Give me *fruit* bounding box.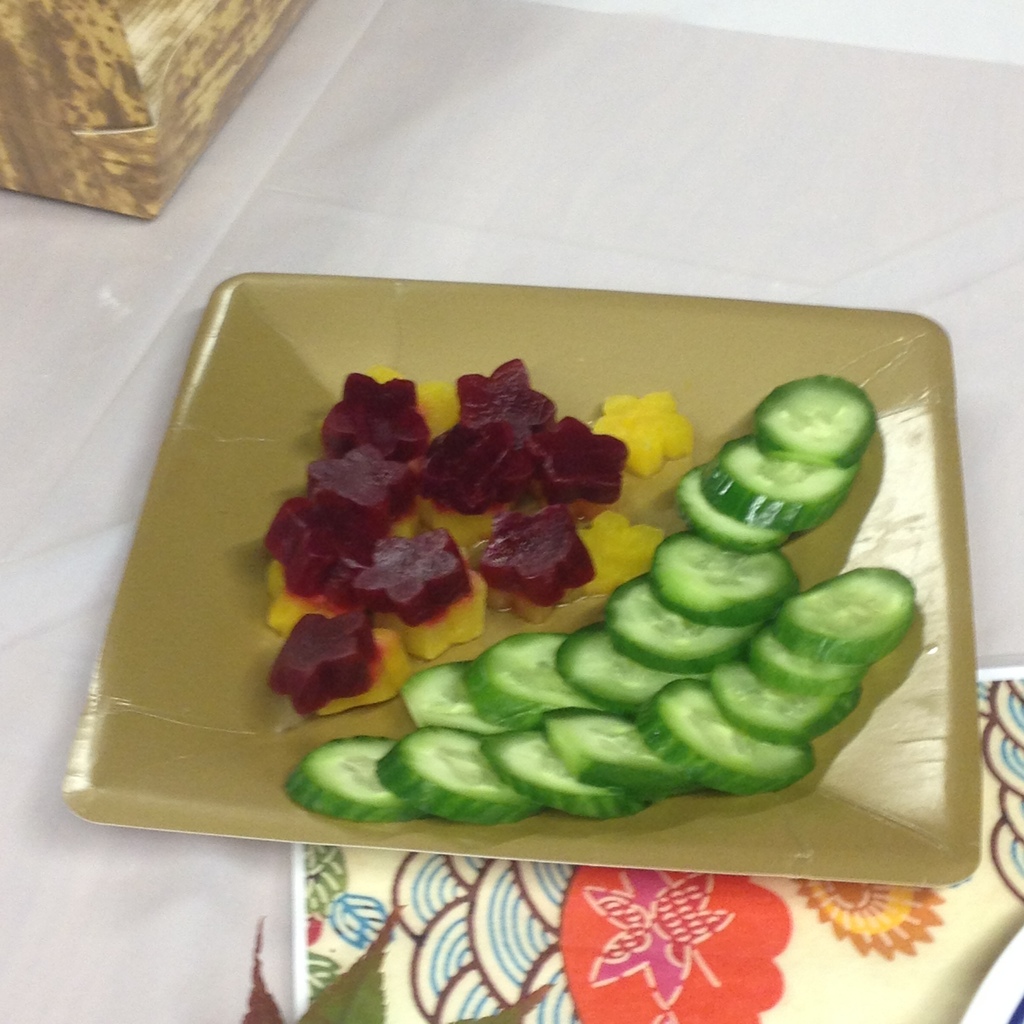
left=749, top=374, right=879, bottom=471.
